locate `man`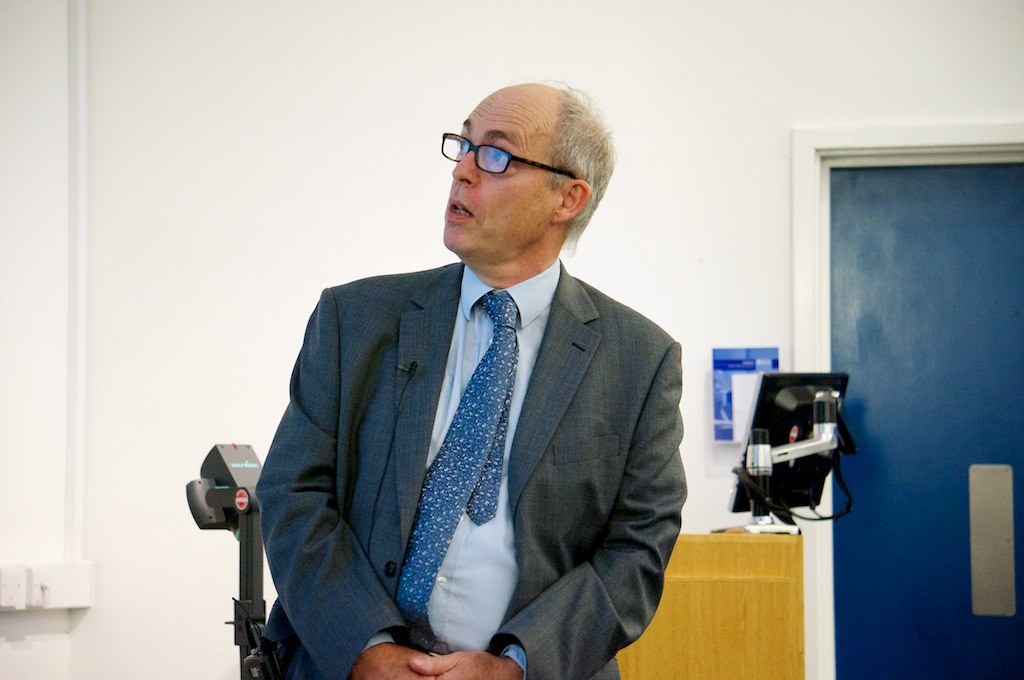
[x1=236, y1=97, x2=706, y2=679]
